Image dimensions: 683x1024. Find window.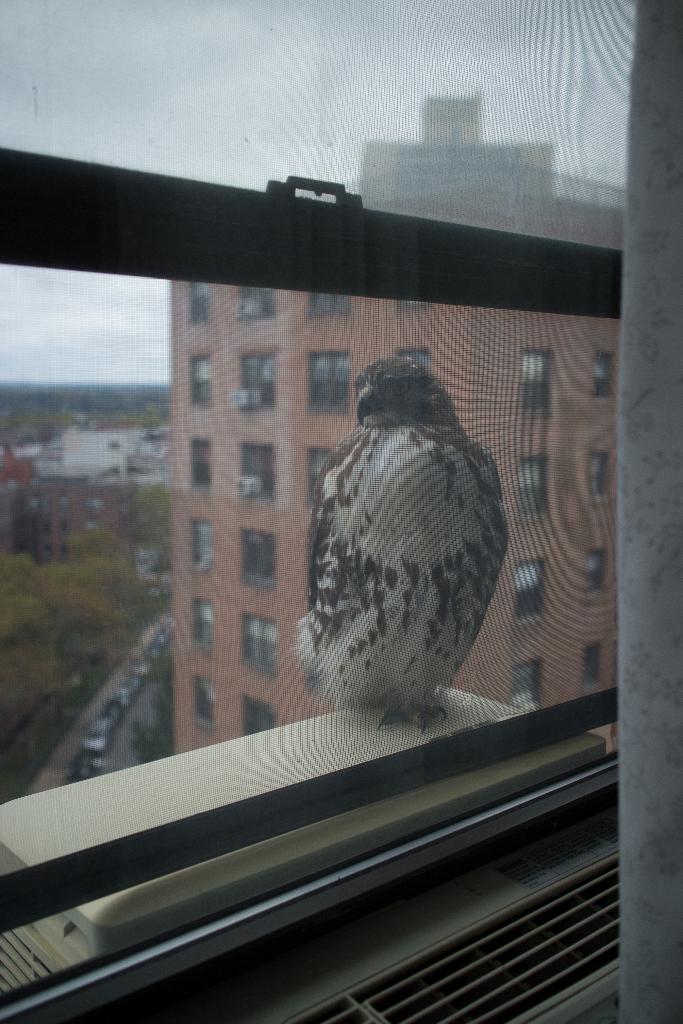
<region>242, 524, 276, 586</region>.
